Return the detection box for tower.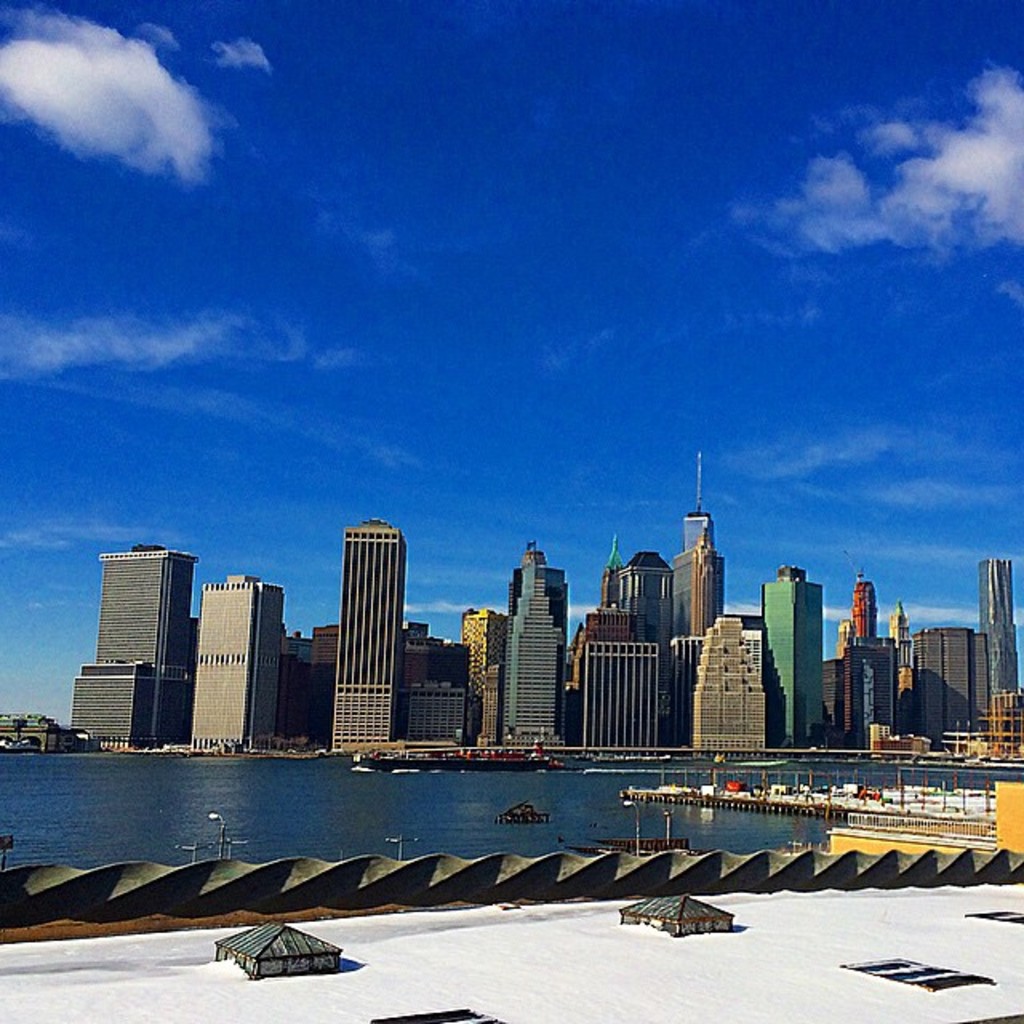
Rect(661, 522, 736, 746).
